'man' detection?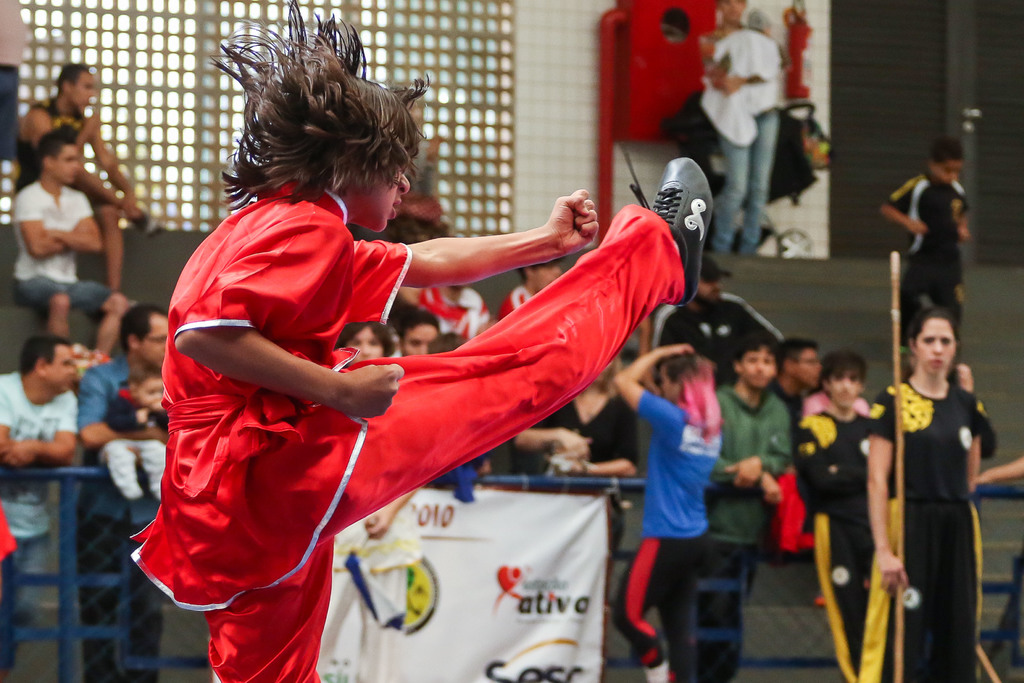
box(792, 344, 891, 682)
